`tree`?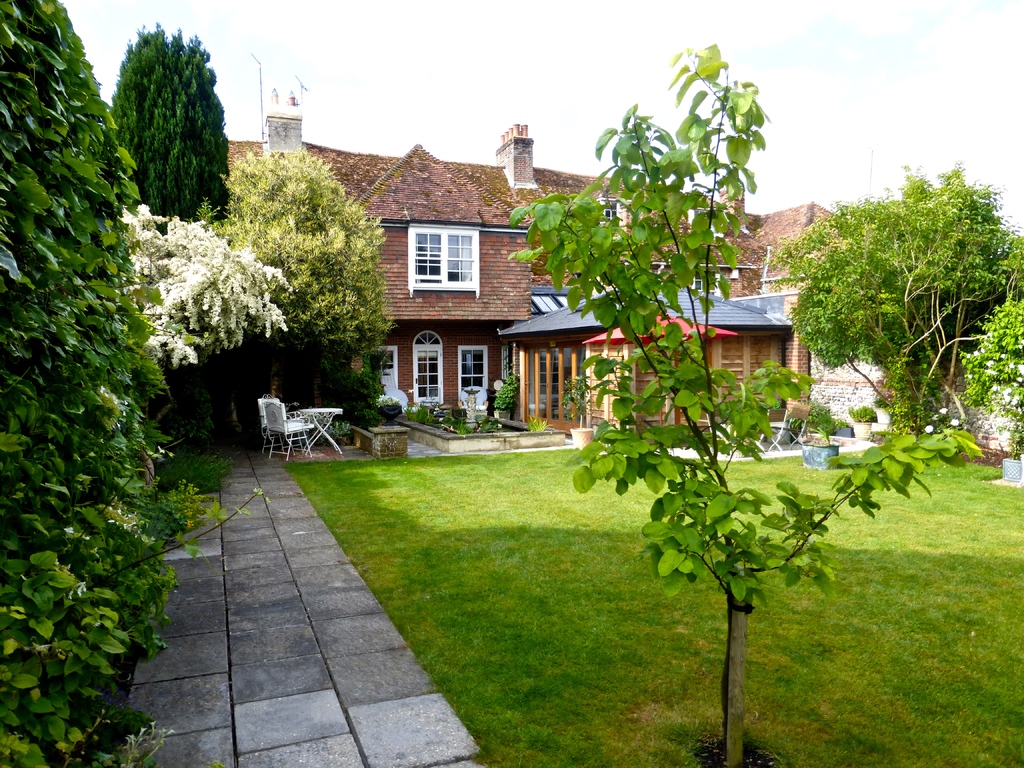
[786, 145, 1009, 451]
